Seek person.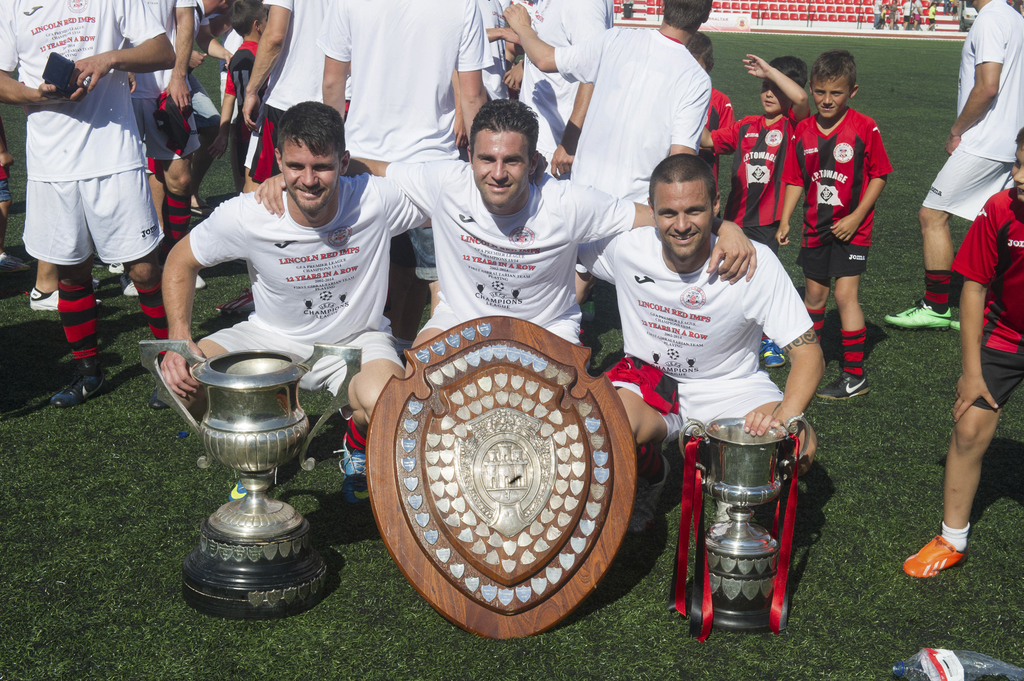
box=[157, 99, 548, 511].
